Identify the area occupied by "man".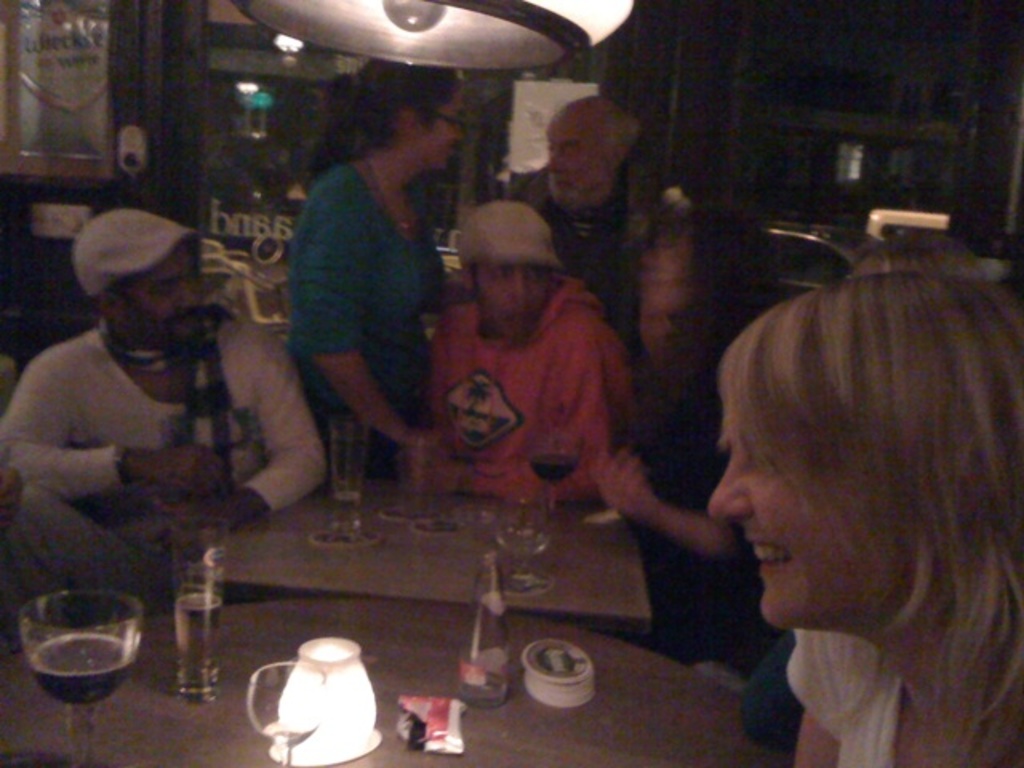
Area: 504 90 690 362.
